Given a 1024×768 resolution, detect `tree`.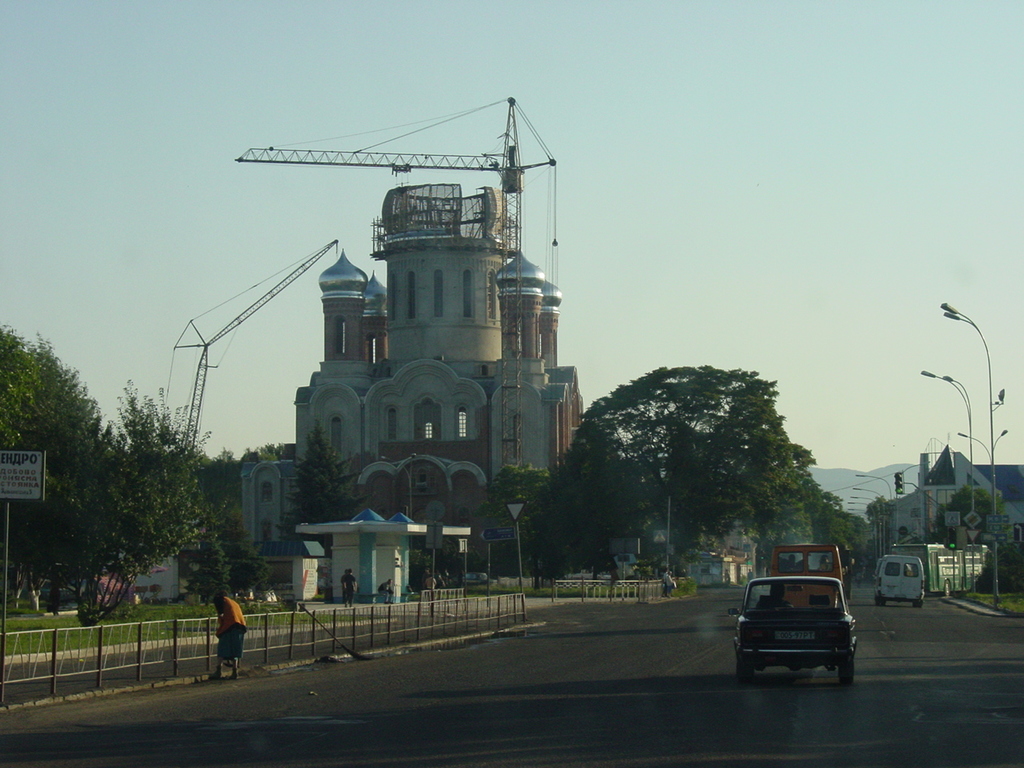
locate(0, 324, 124, 610).
